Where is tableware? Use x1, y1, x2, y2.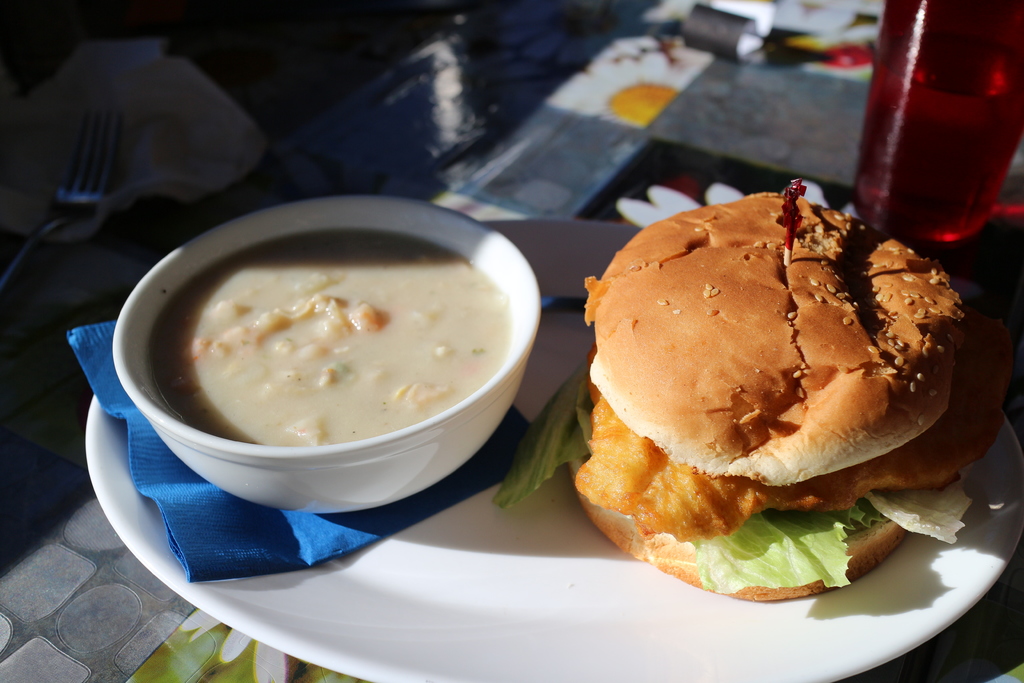
140, 215, 529, 524.
